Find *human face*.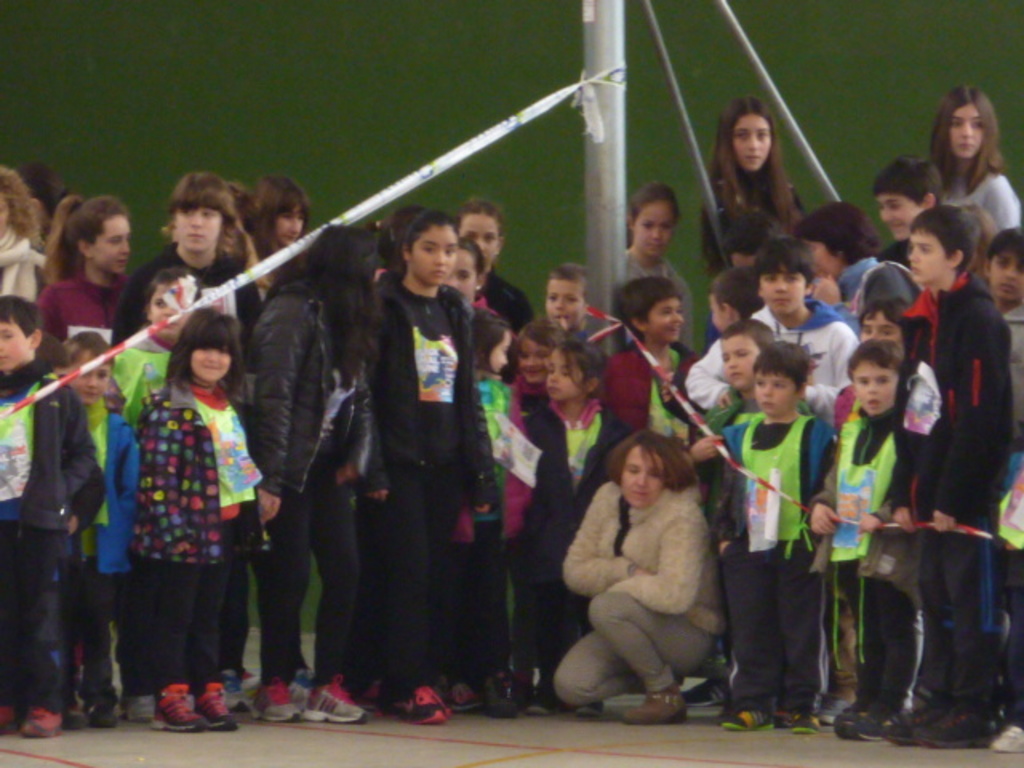
left=461, top=214, right=499, bottom=266.
